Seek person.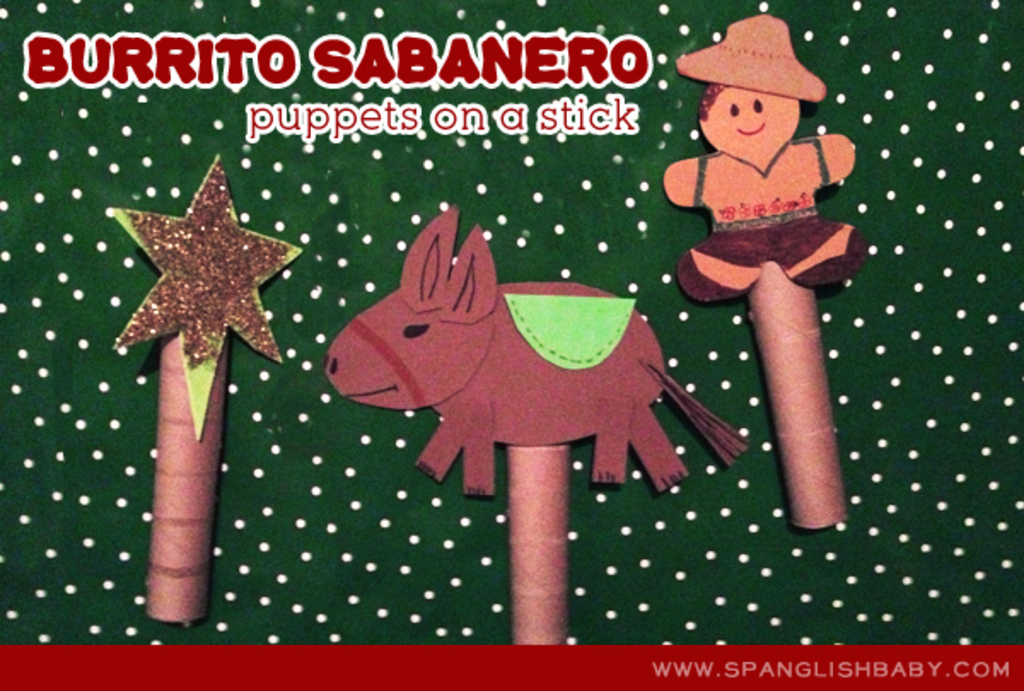
select_region(667, 19, 869, 302).
